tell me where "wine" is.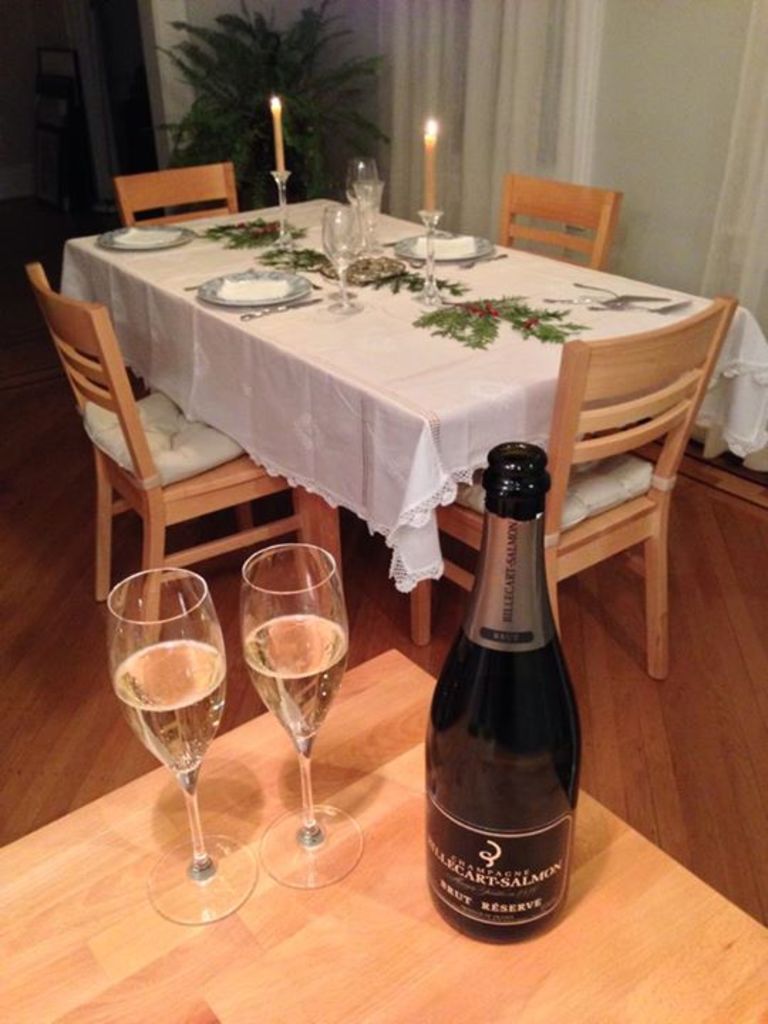
"wine" is at region(243, 610, 346, 738).
